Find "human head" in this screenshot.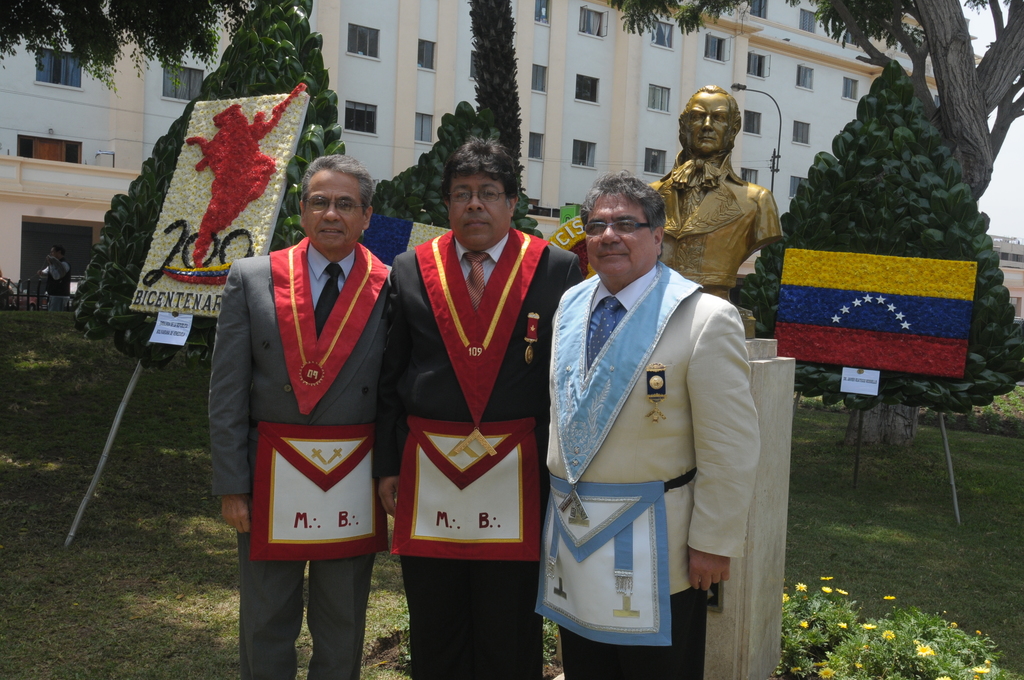
The bounding box for "human head" is (299, 156, 375, 255).
